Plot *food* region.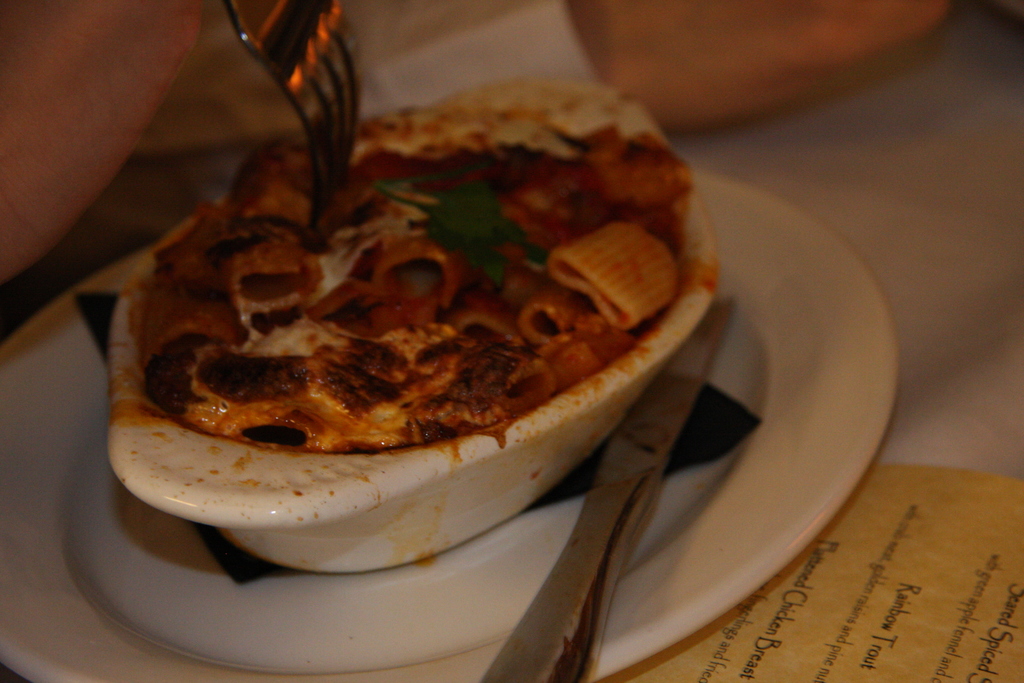
Plotted at <bbox>122, 167, 647, 549</bbox>.
